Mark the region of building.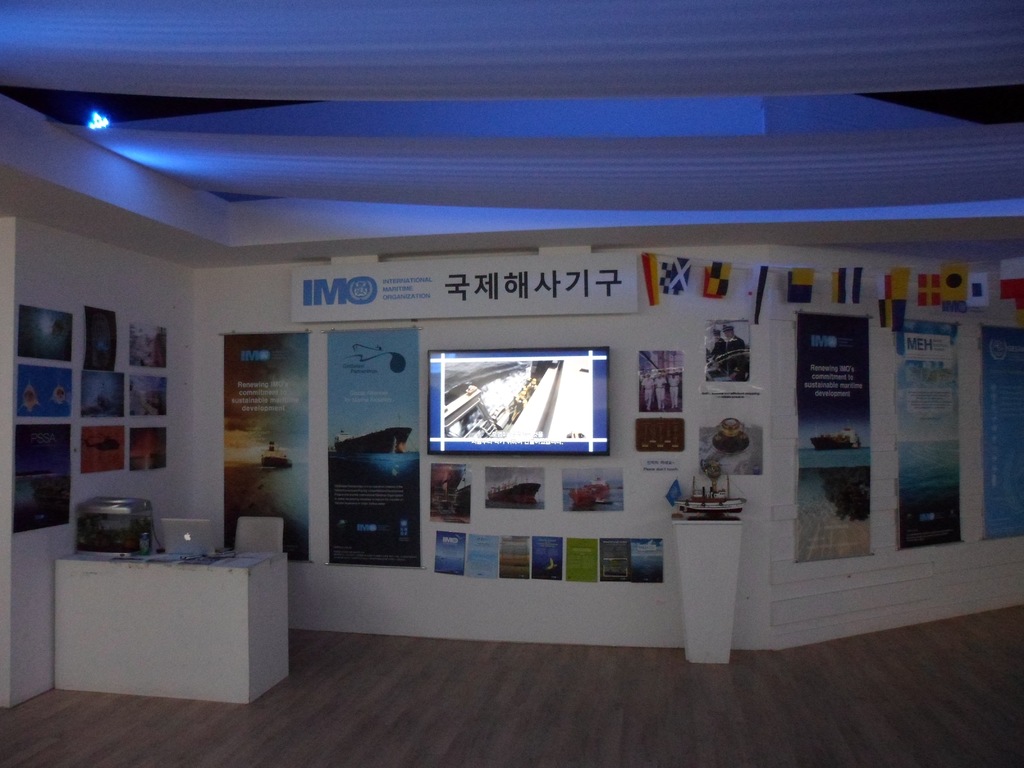
Region: [x1=0, y1=0, x2=1023, y2=767].
